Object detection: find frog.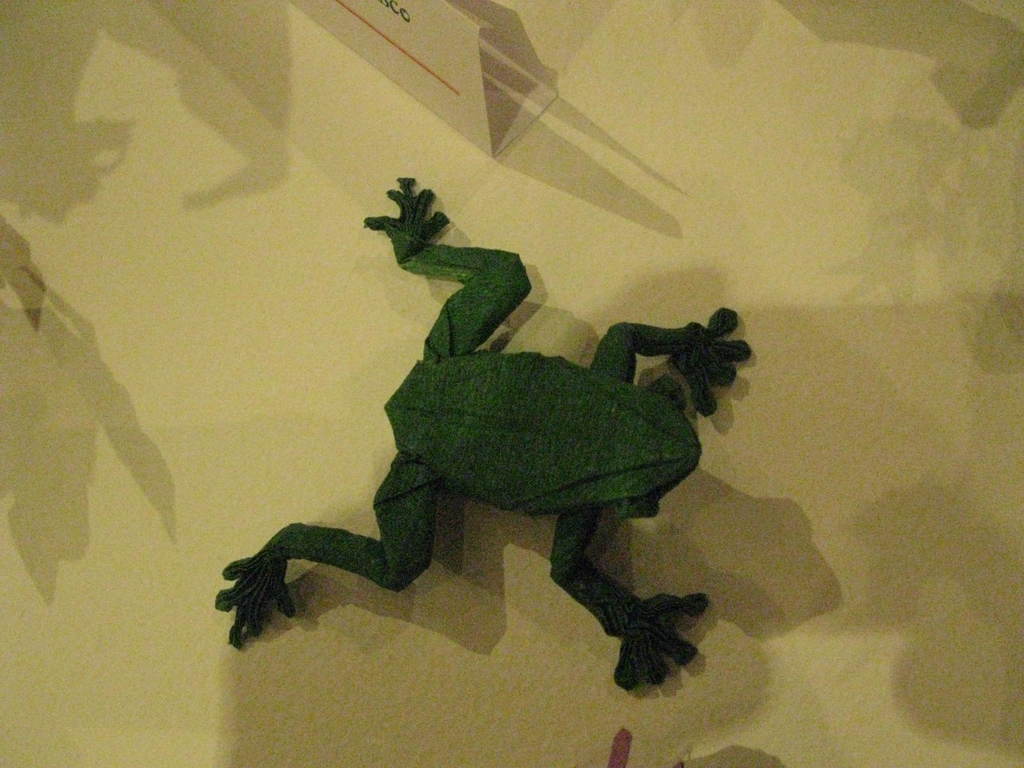
215,173,749,692.
